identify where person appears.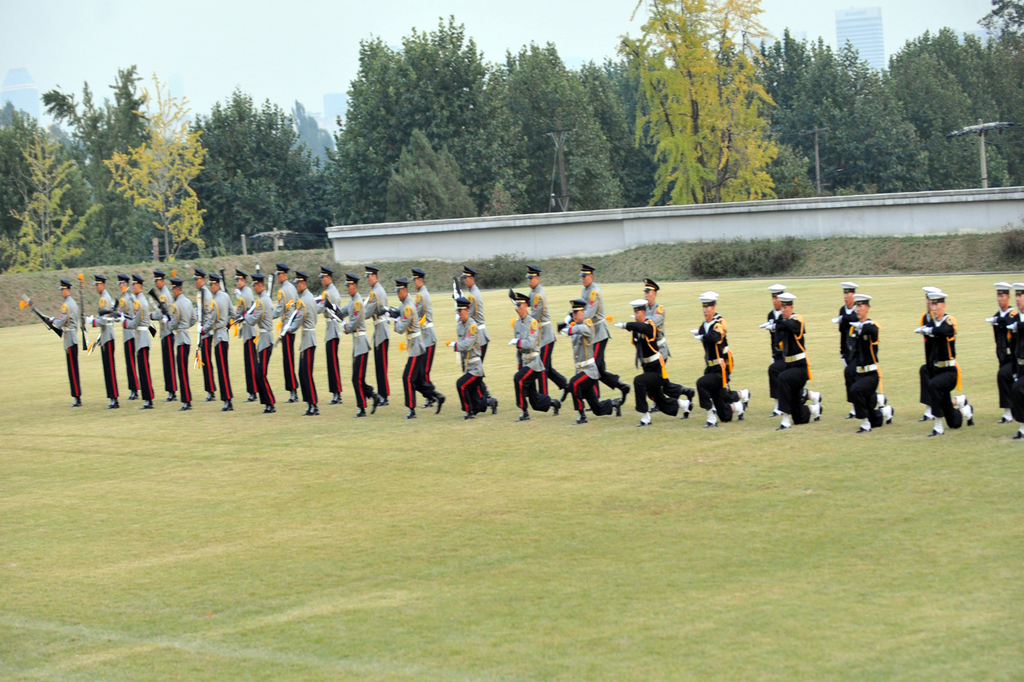
Appears at 259,257,312,394.
